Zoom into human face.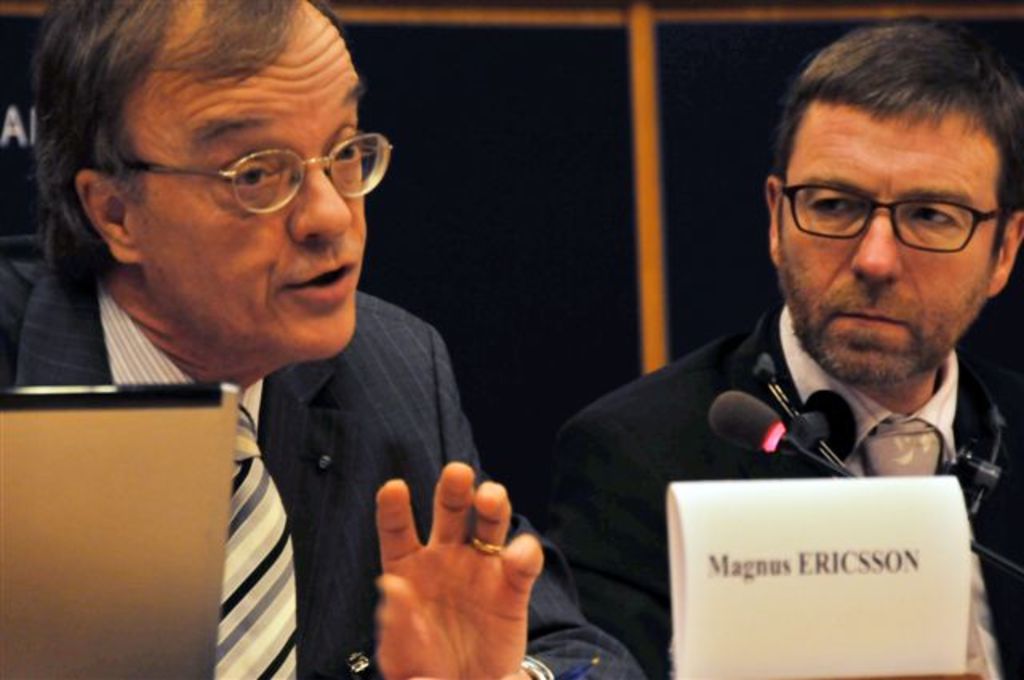
Zoom target: <bbox>131, 3, 366, 357</bbox>.
